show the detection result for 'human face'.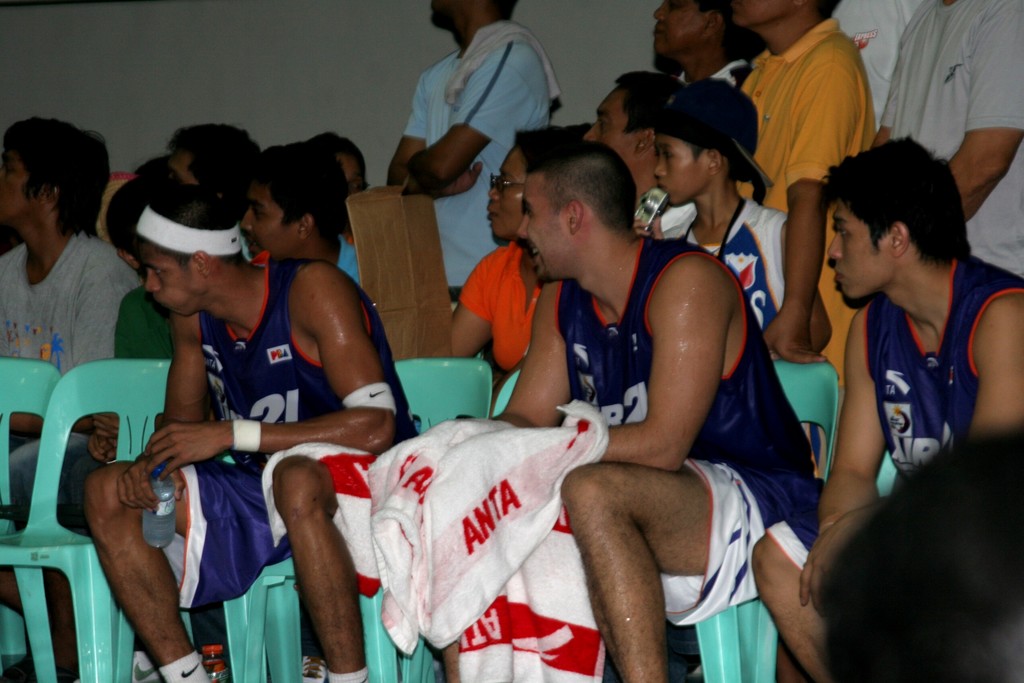
x1=486, y1=145, x2=532, y2=236.
